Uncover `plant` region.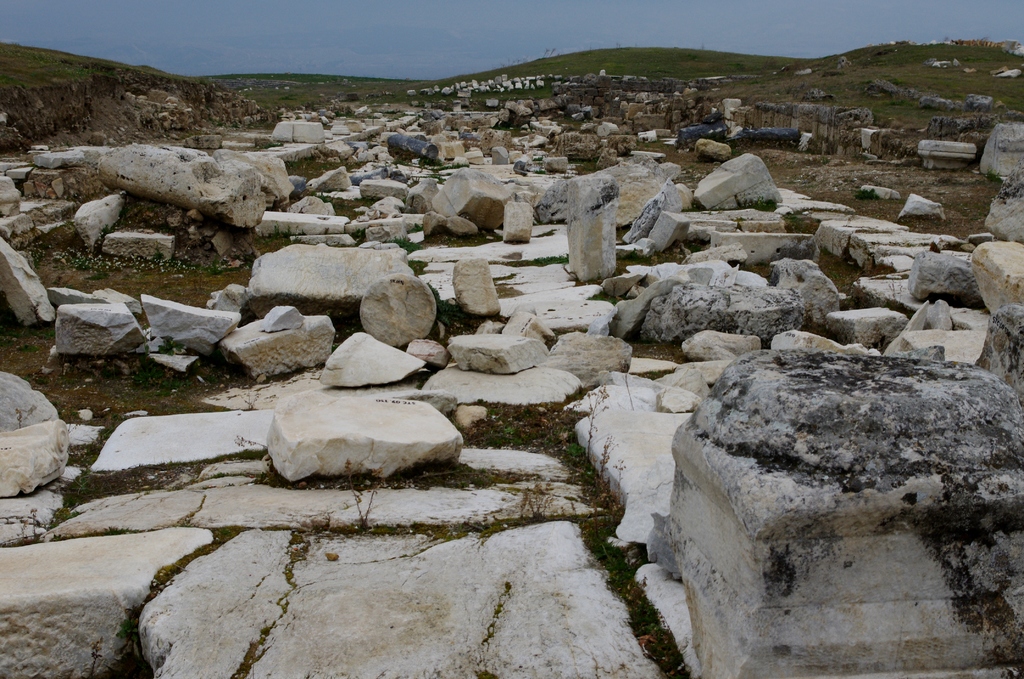
Uncovered: locate(234, 443, 275, 462).
